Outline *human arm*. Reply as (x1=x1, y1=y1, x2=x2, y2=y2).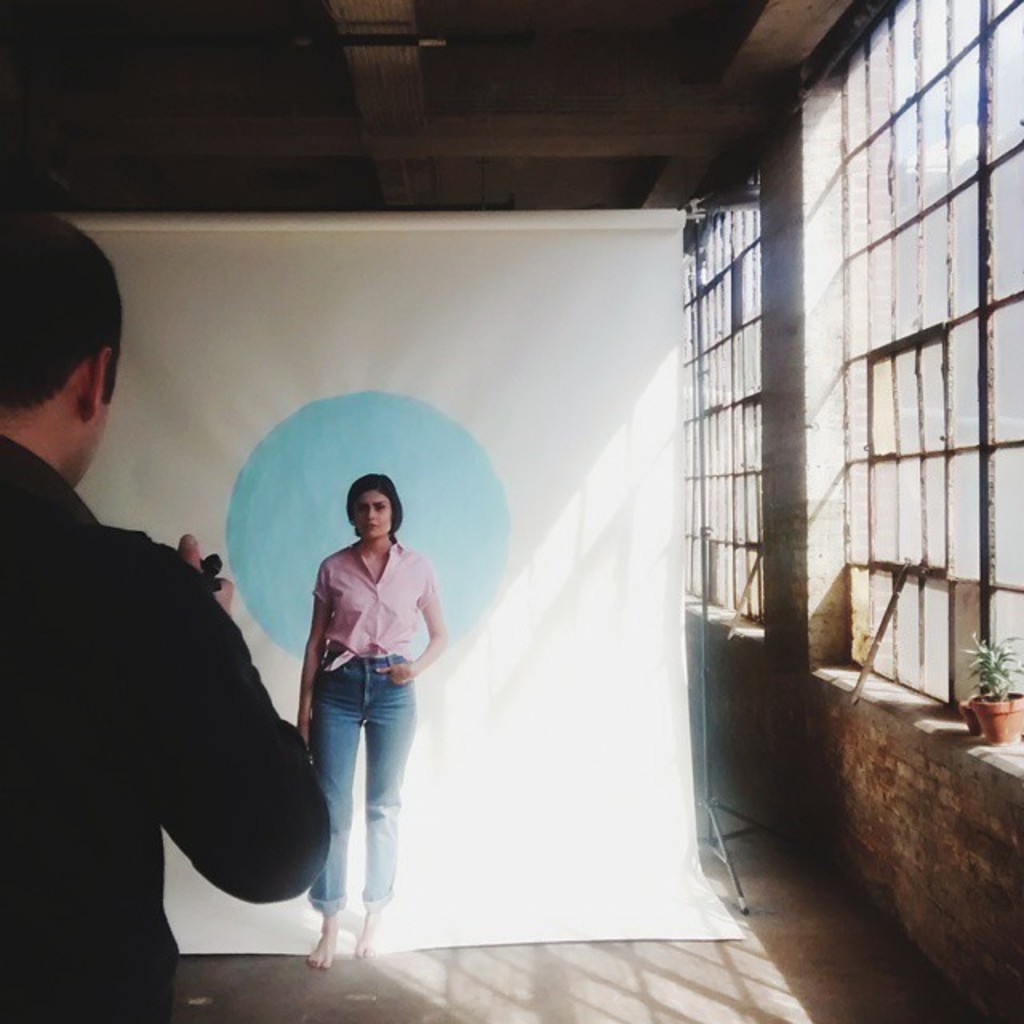
(x1=307, y1=552, x2=330, y2=667).
